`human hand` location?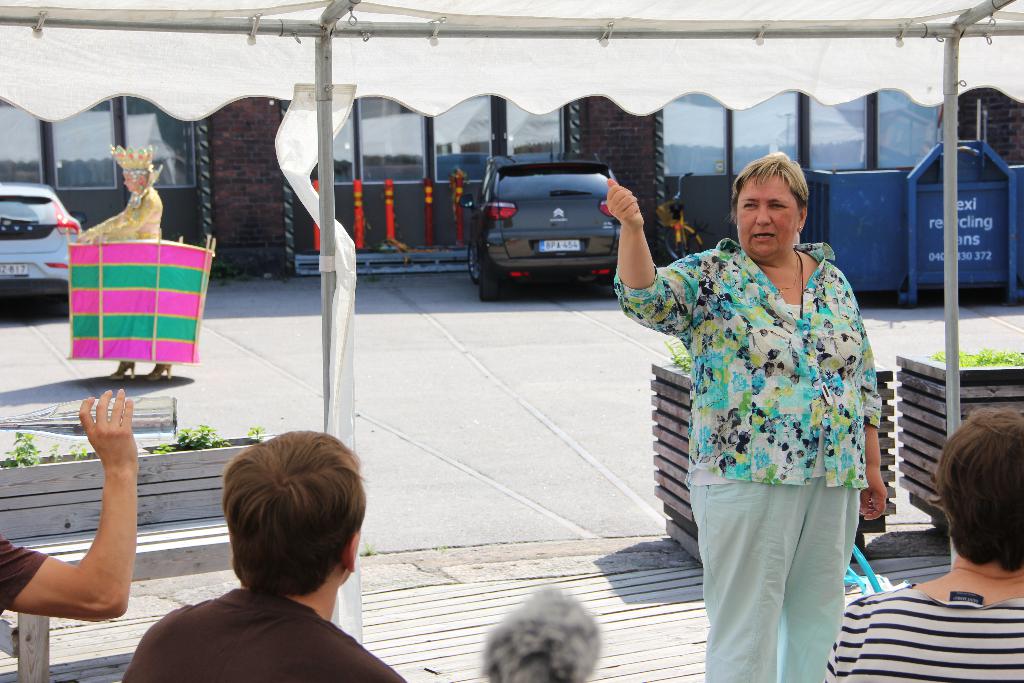
(60, 404, 135, 493)
